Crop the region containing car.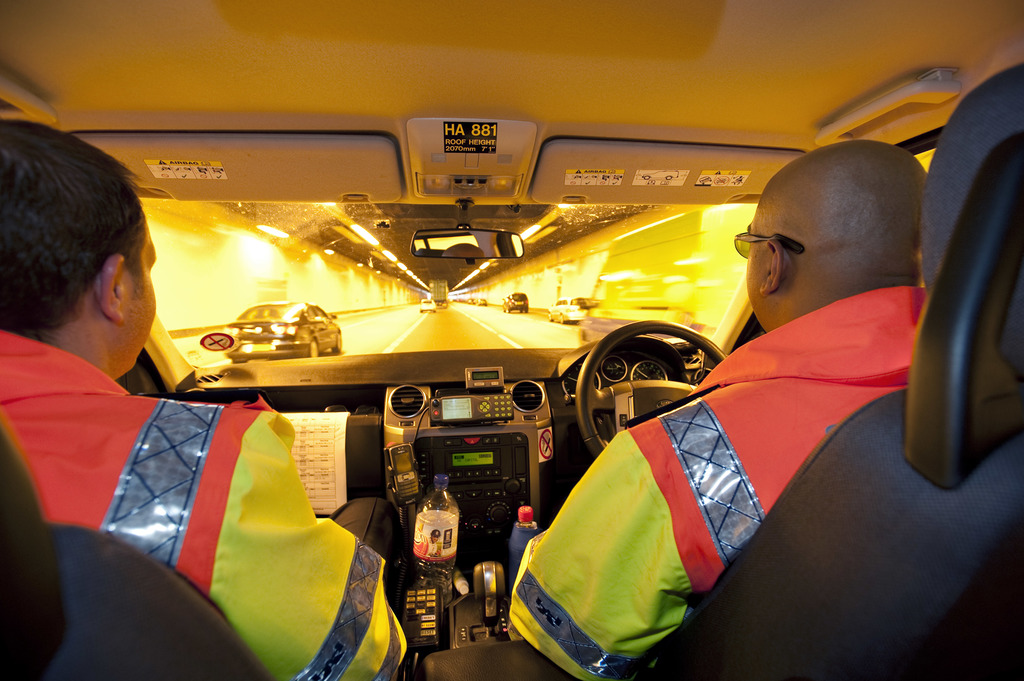
Crop region: l=502, t=293, r=527, b=310.
